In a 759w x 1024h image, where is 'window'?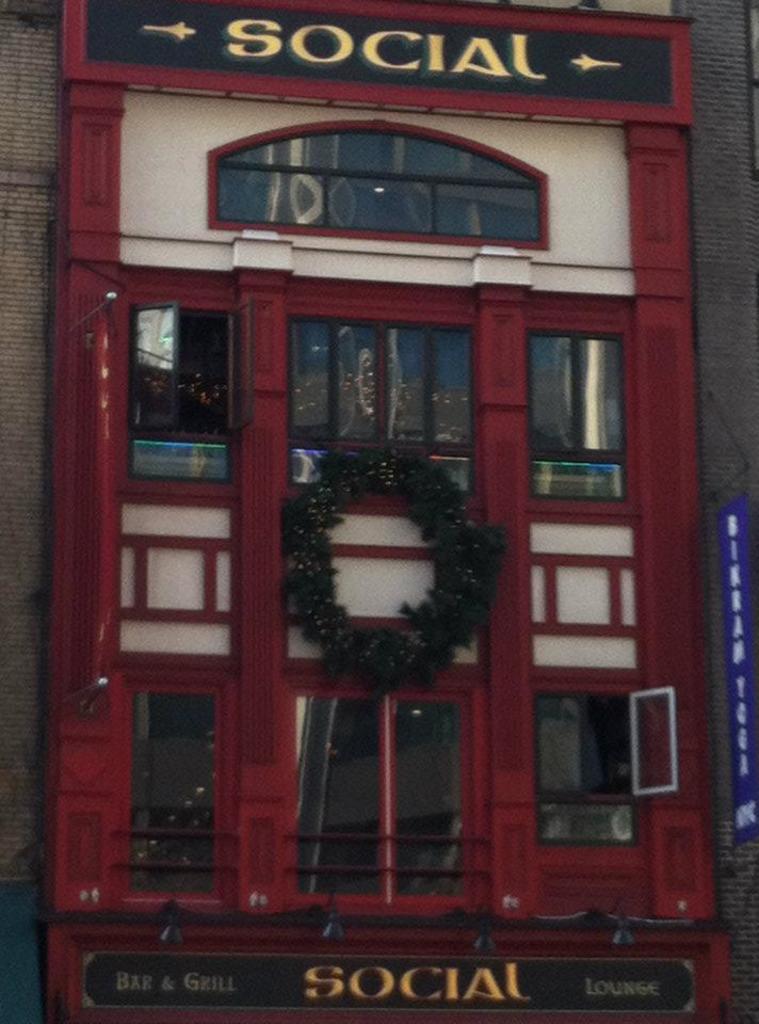
[291,686,475,899].
